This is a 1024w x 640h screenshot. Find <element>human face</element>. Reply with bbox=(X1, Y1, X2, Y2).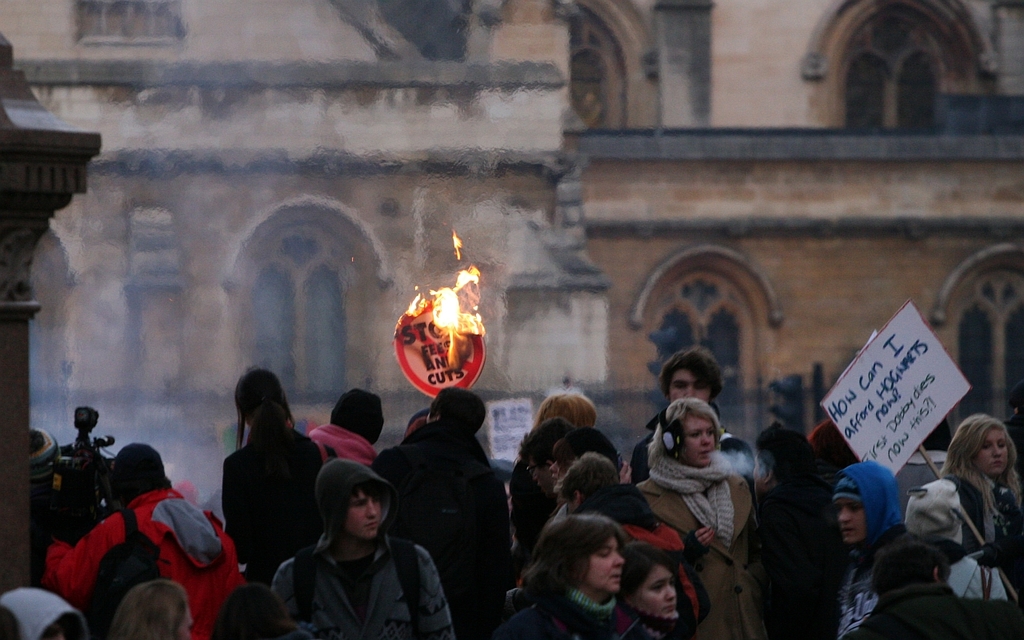
bbox=(669, 370, 714, 402).
